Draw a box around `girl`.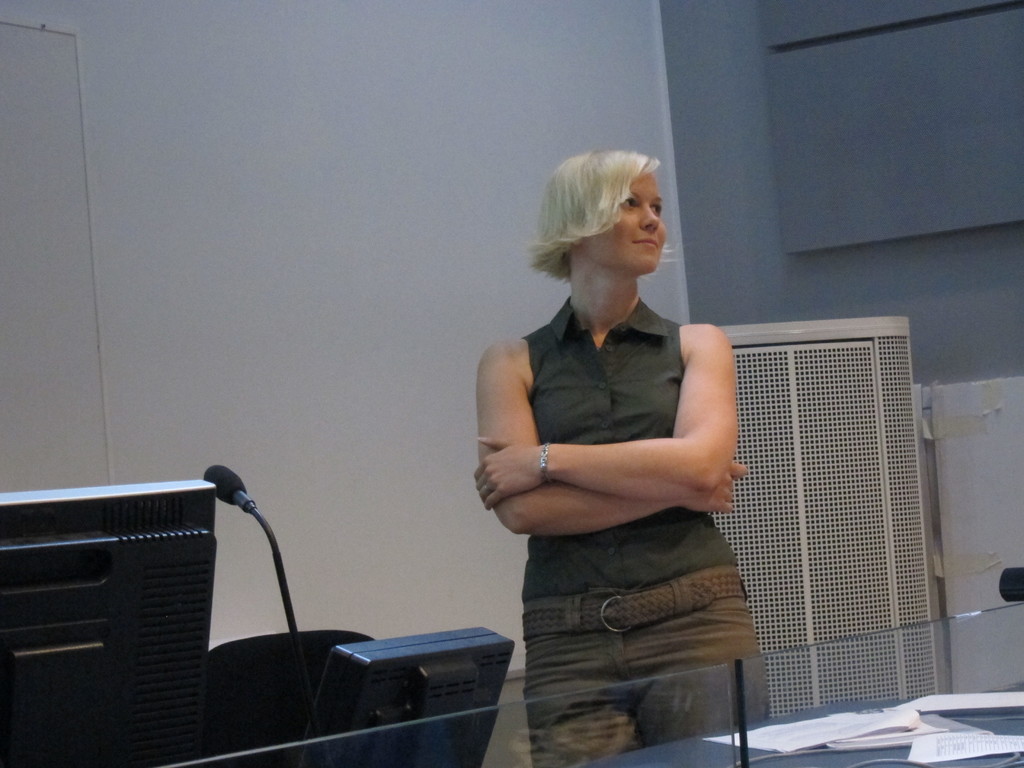
(left=477, top=150, right=774, bottom=767).
